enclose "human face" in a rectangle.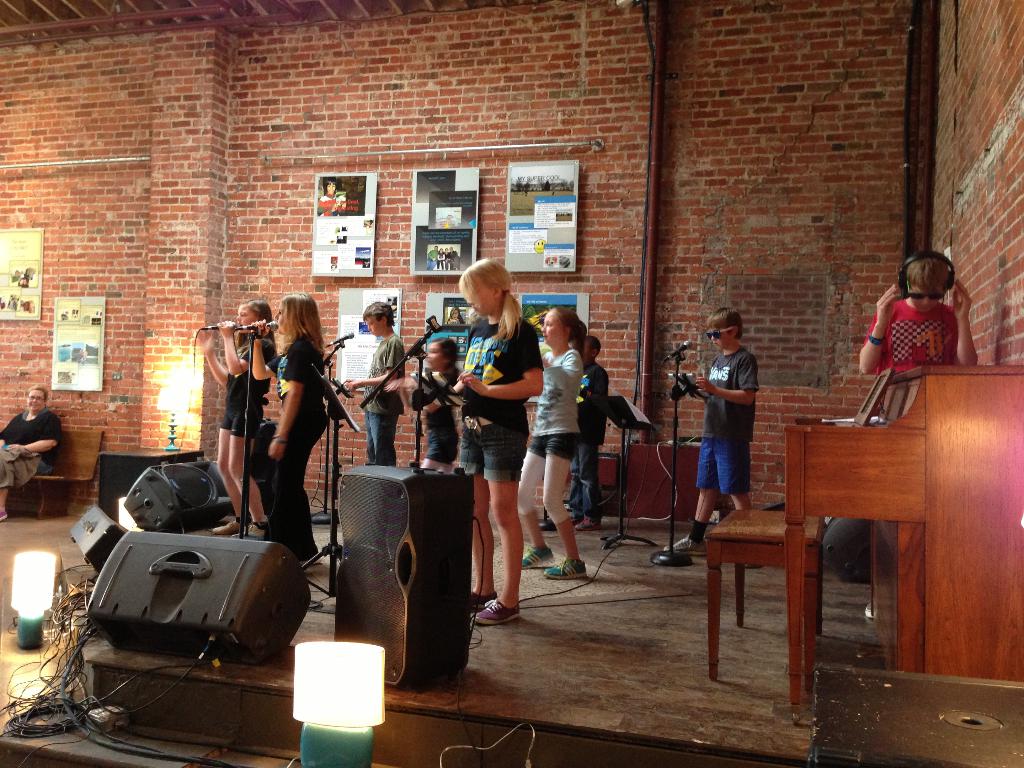
detection(543, 314, 560, 341).
